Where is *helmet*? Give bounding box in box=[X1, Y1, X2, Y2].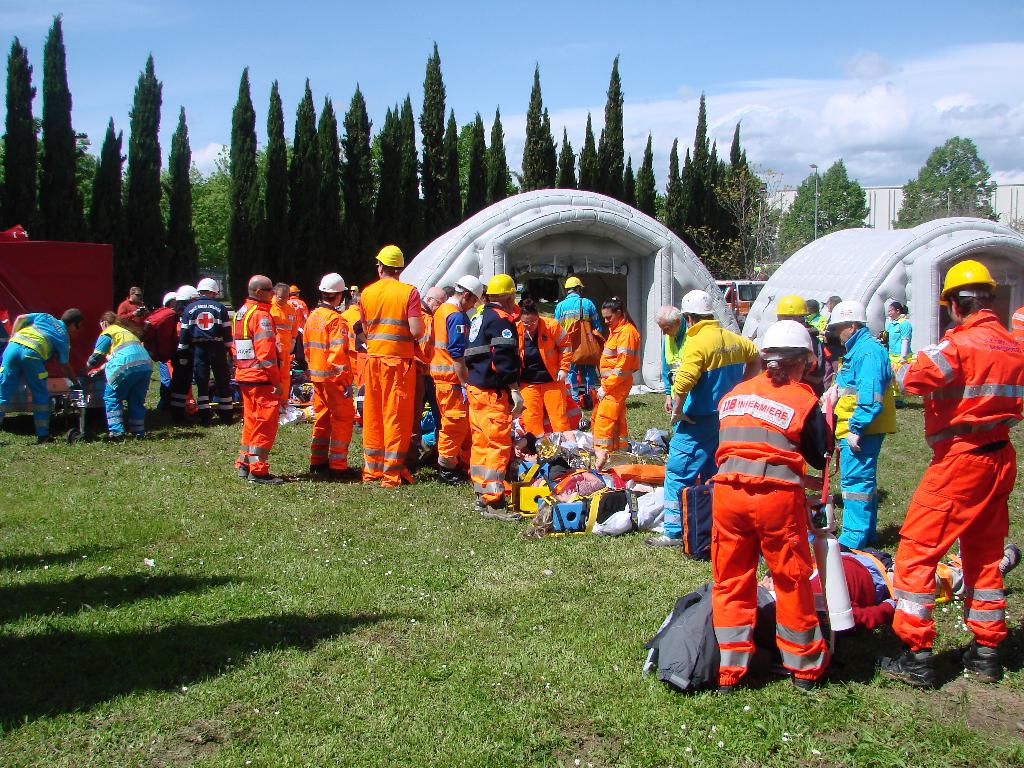
box=[824, 295, 875, 323].
